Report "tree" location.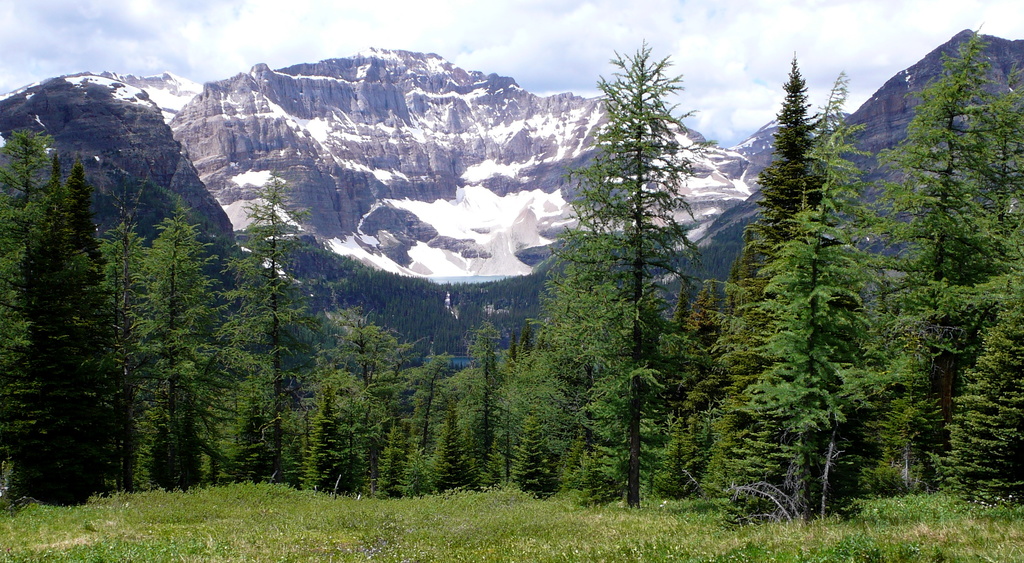
Report: 869, 17, 1002, 492.
